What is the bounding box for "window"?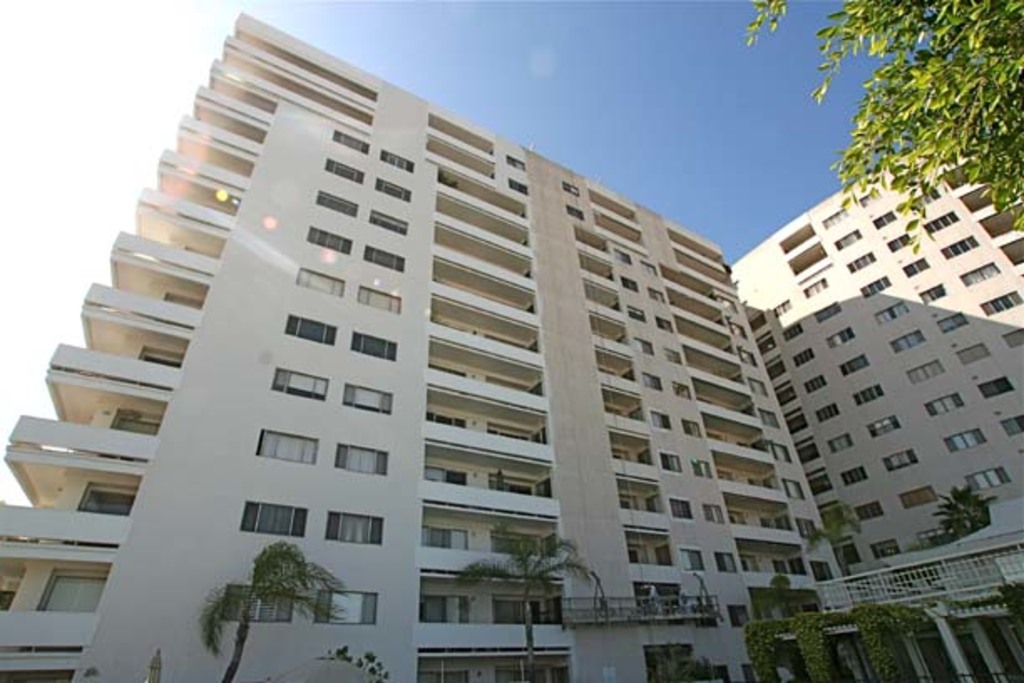
[x1=817, y1=402, x2=840, y2=422].
